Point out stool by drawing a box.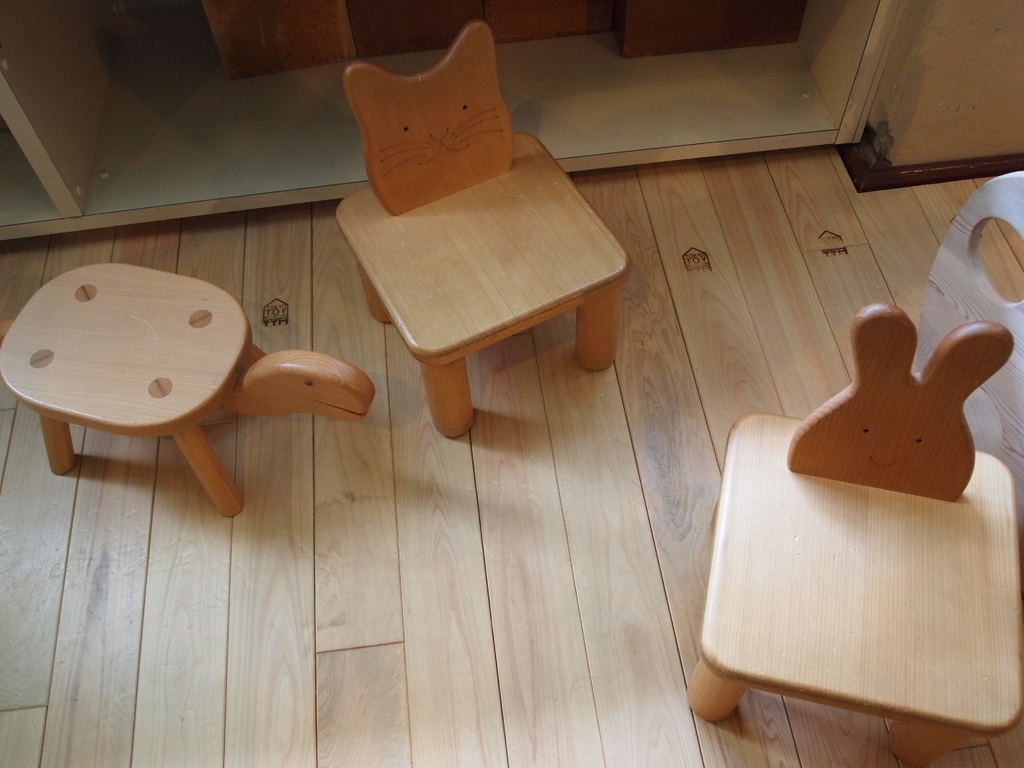
locate(0, 258, 378, 520).
